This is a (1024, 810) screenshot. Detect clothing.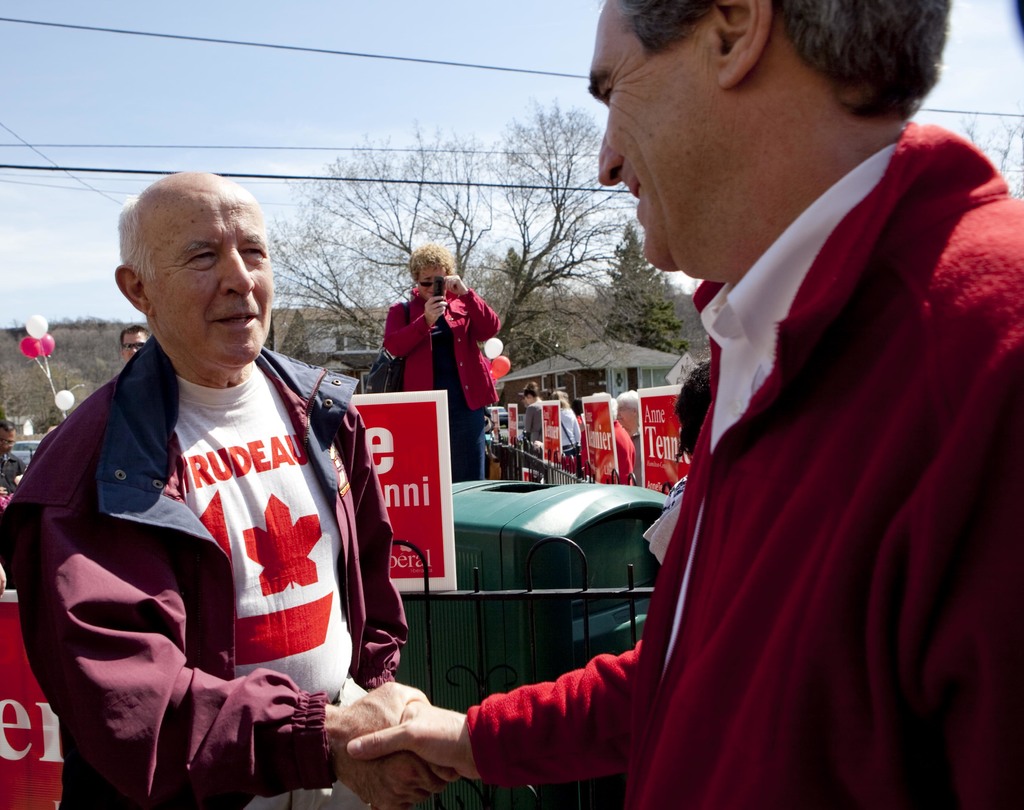
region(629, 432, 642, 489).
